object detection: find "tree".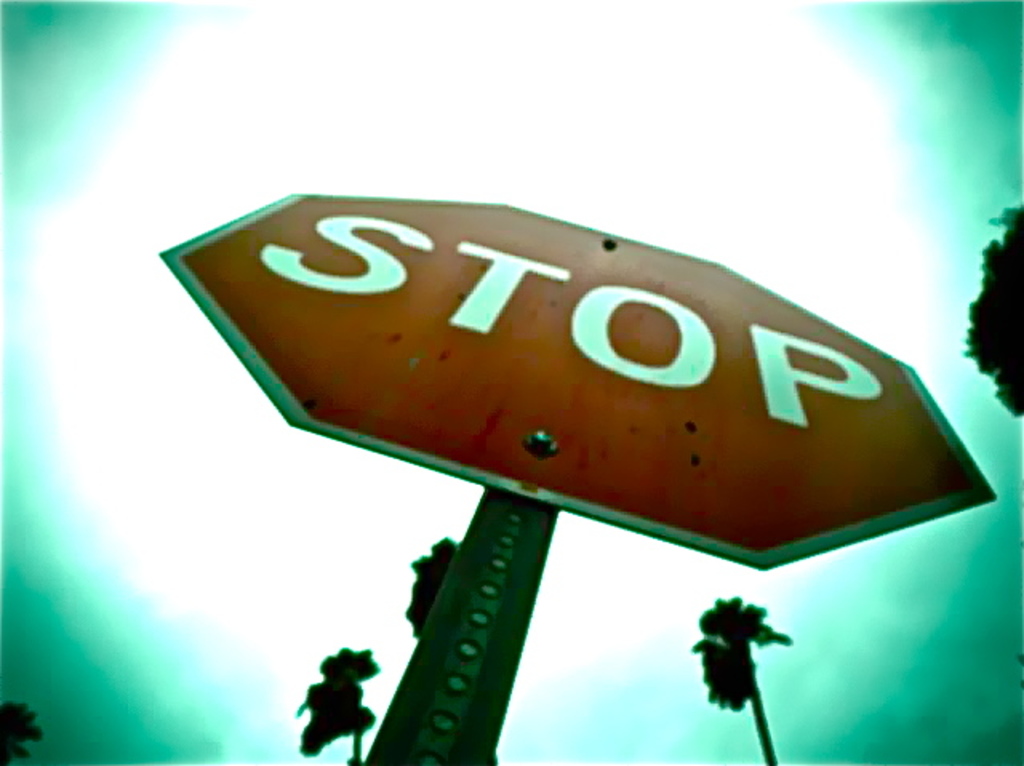
(293, 649, 390, 764).
